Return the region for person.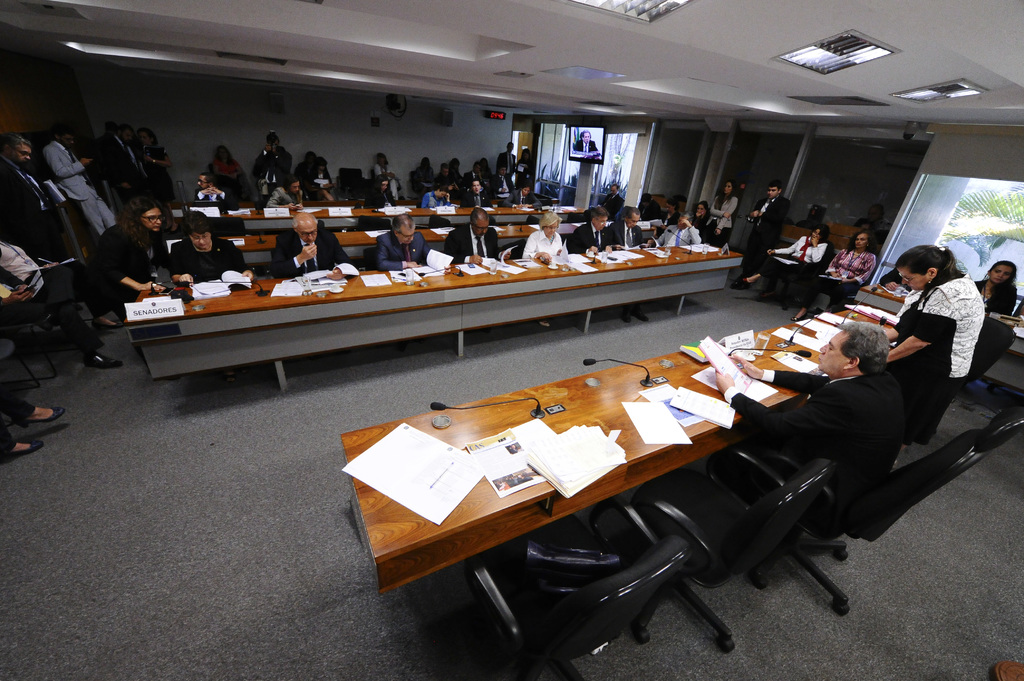
bbox=(306, 155, 335, 201).
